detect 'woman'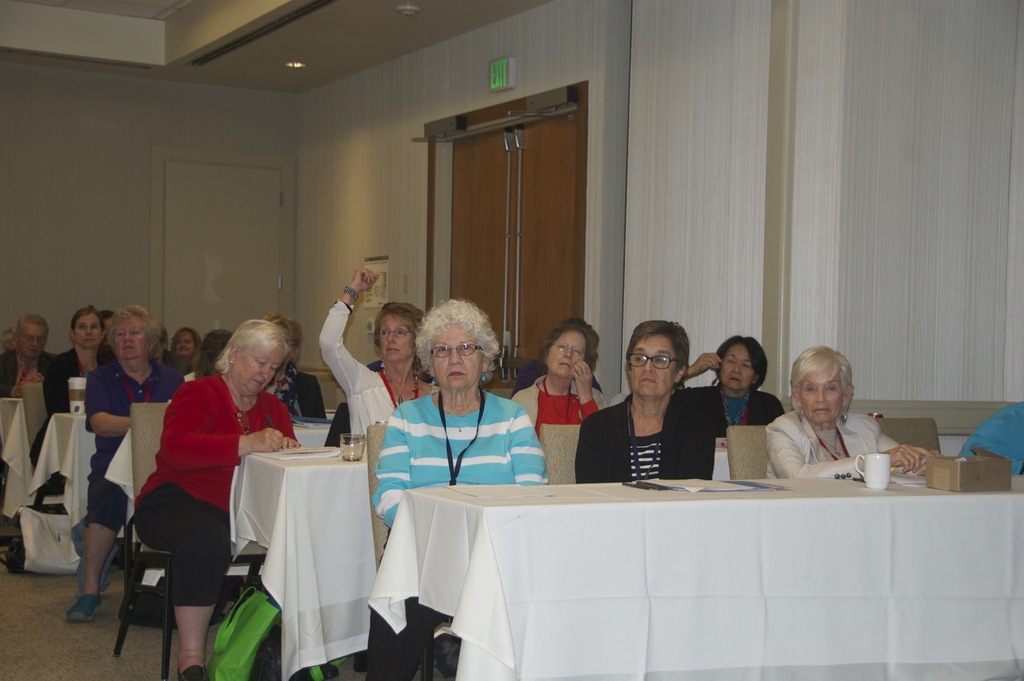
left=552, top=316, right=724, bottom=498
